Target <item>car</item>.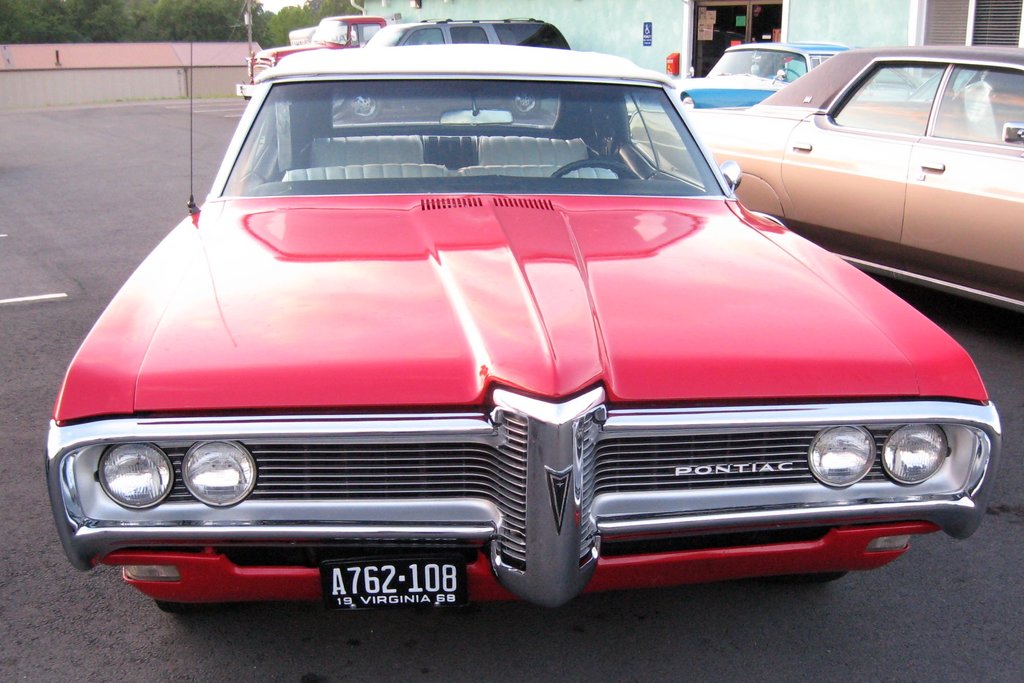
Target region: rect(673, 36, 938, 113).
